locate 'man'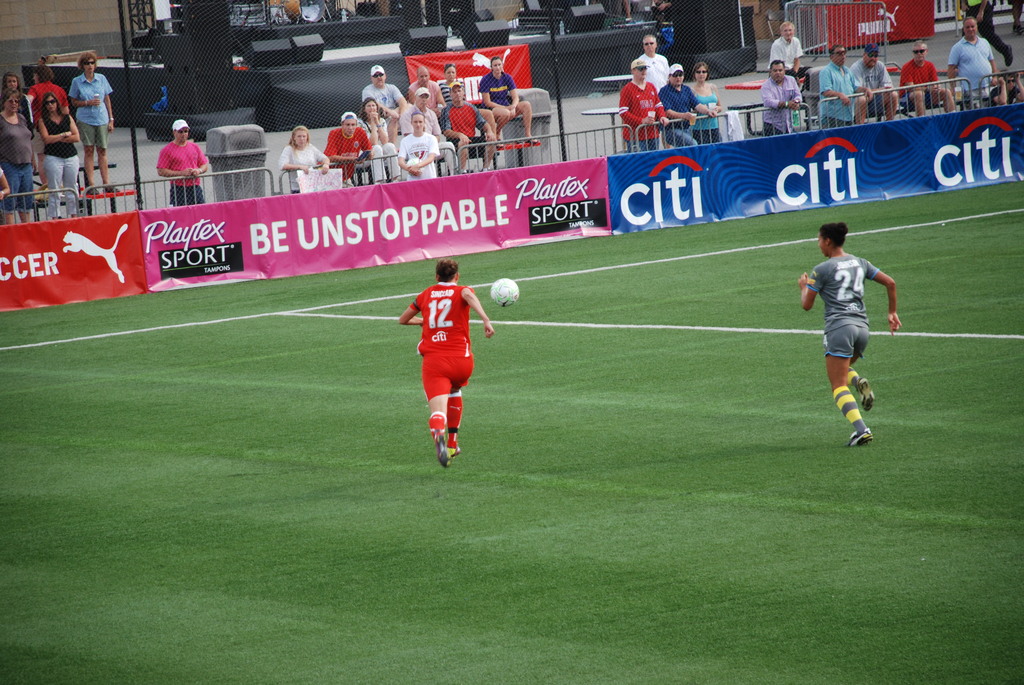
(438, 79, 497, 178)
